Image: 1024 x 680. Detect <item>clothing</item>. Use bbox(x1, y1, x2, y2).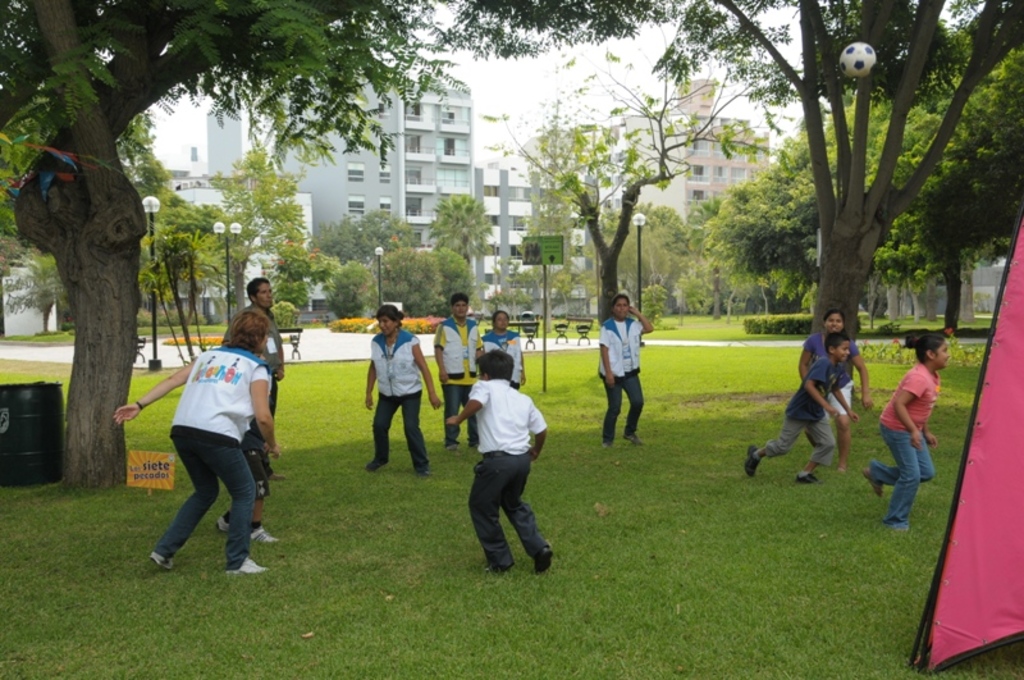
bbox(488, 324, 529, 387).
